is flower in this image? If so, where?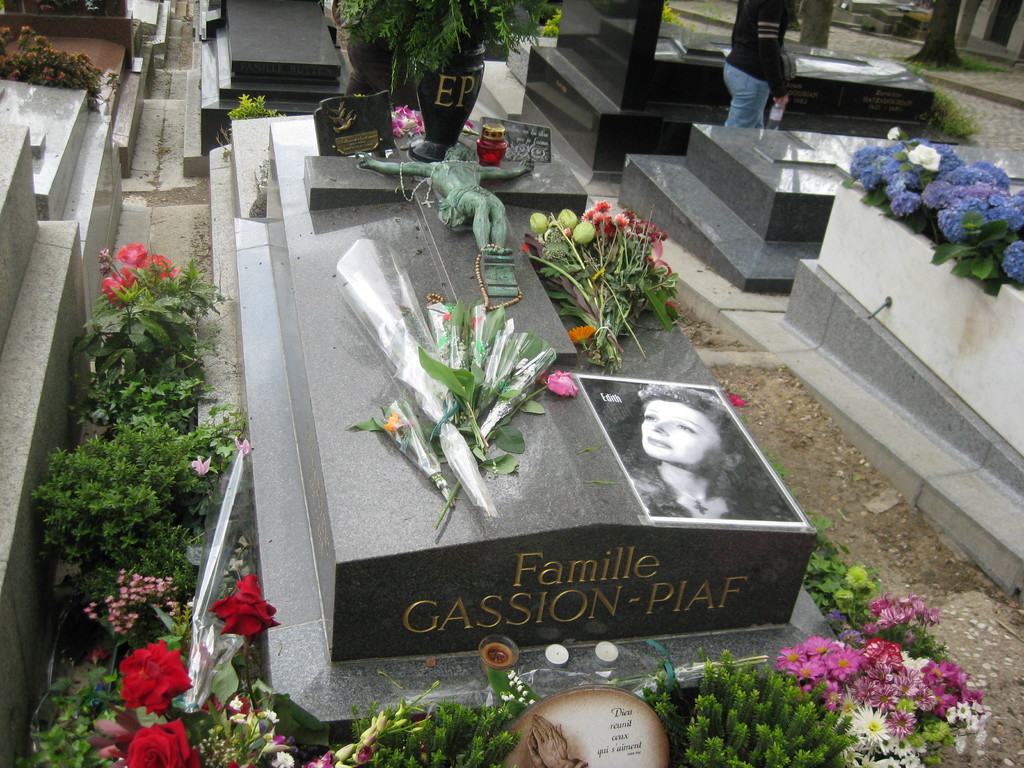
Yes, at 392, 118, 417, 140.
